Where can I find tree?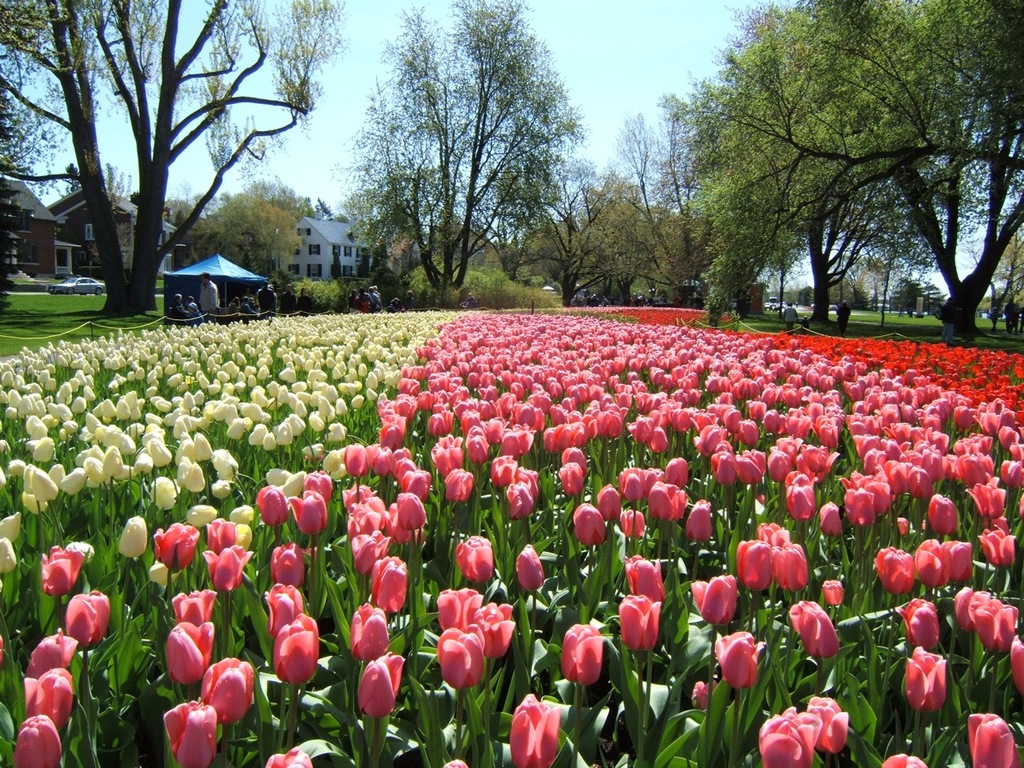
You can find it at {"x1": 453, "y1": 147, "x2": 565, "y2": 291}.
